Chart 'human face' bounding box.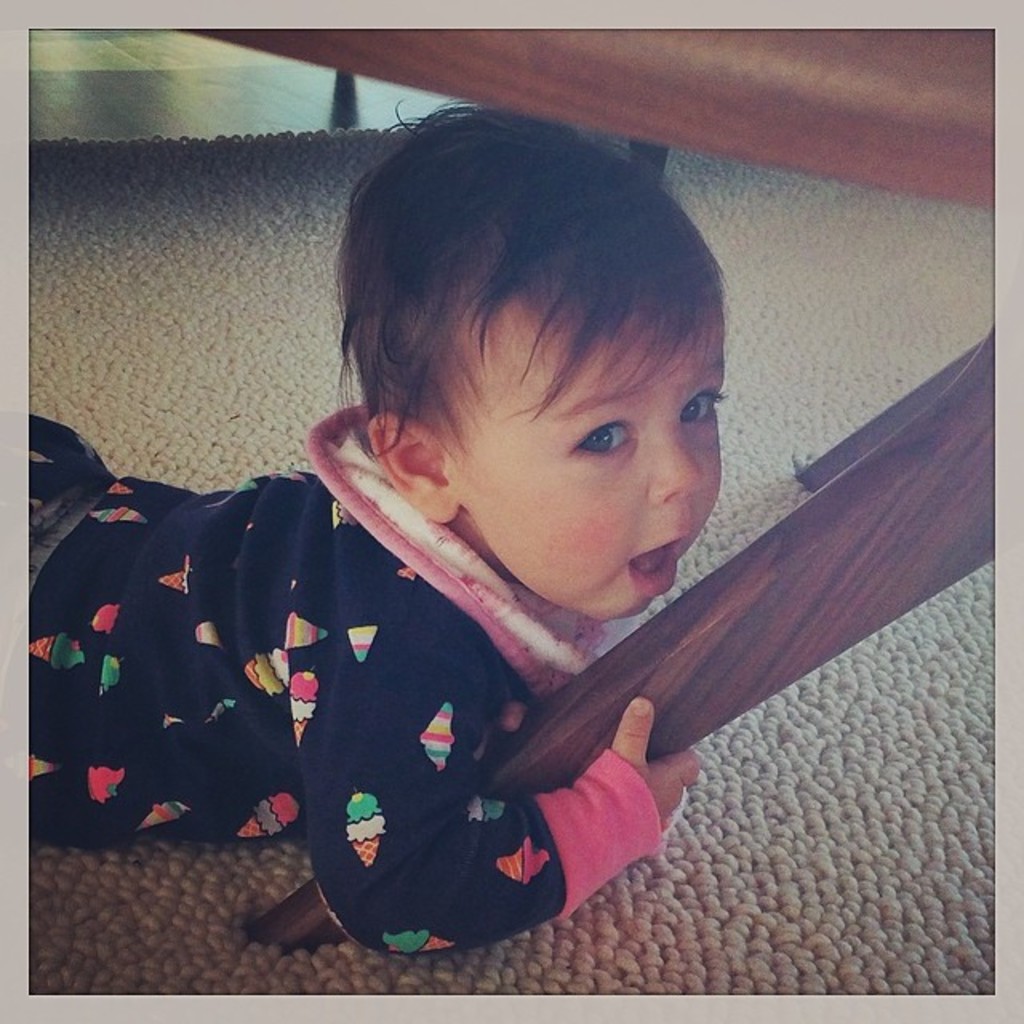
Charted: (450,296,723,622).
